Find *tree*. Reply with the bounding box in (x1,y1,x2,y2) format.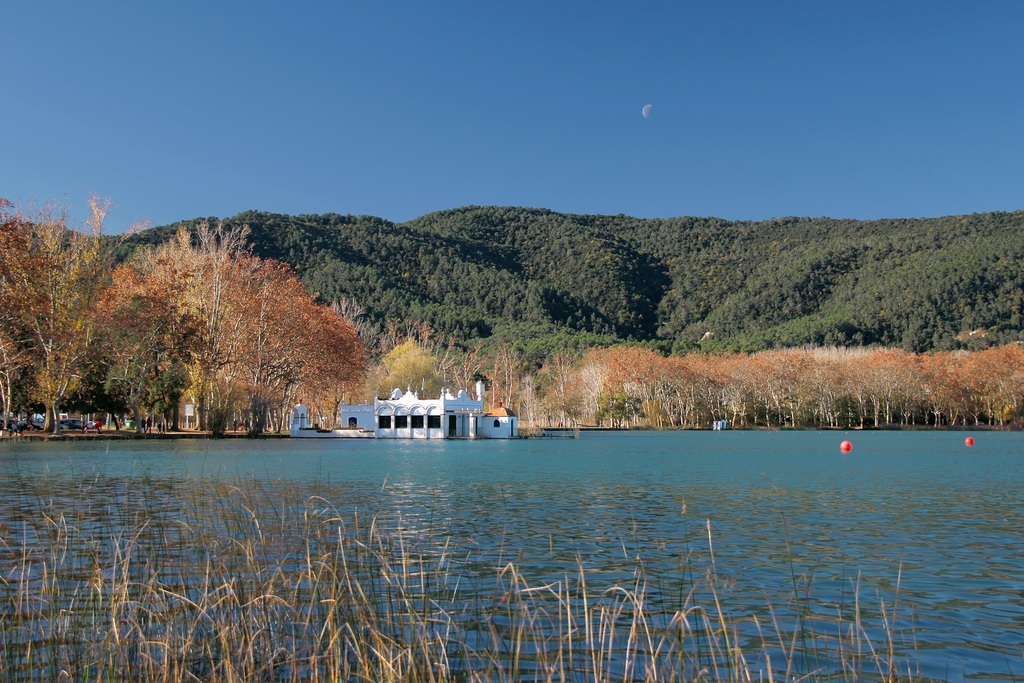
(0,189,175,427).
